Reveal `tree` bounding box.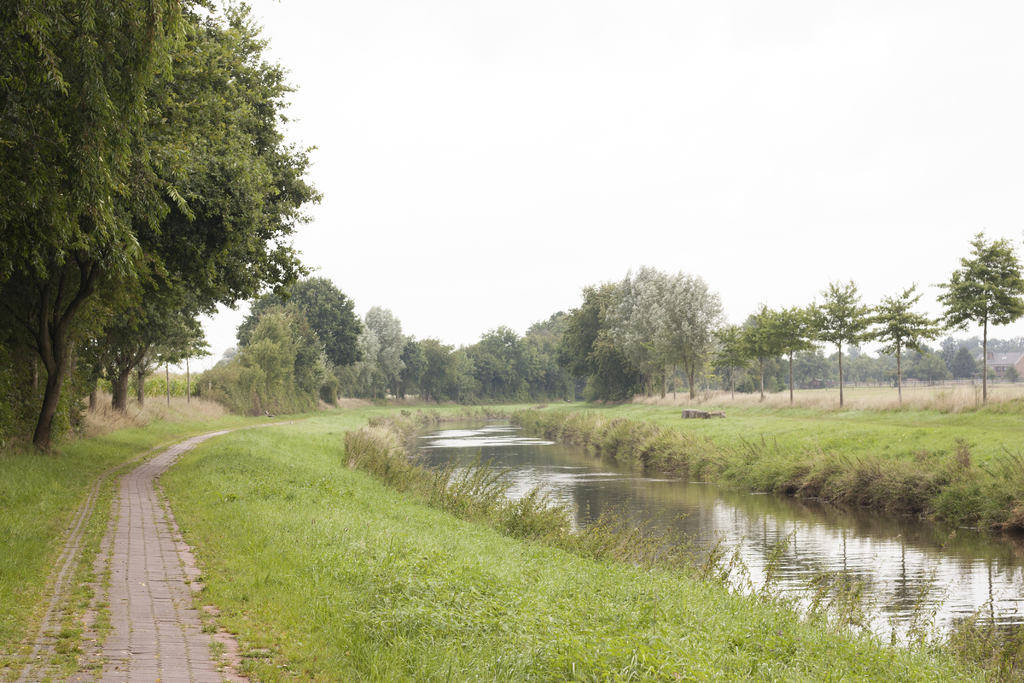
Revealed: [x1=948, y1=229, x2=1022, y2=399].
